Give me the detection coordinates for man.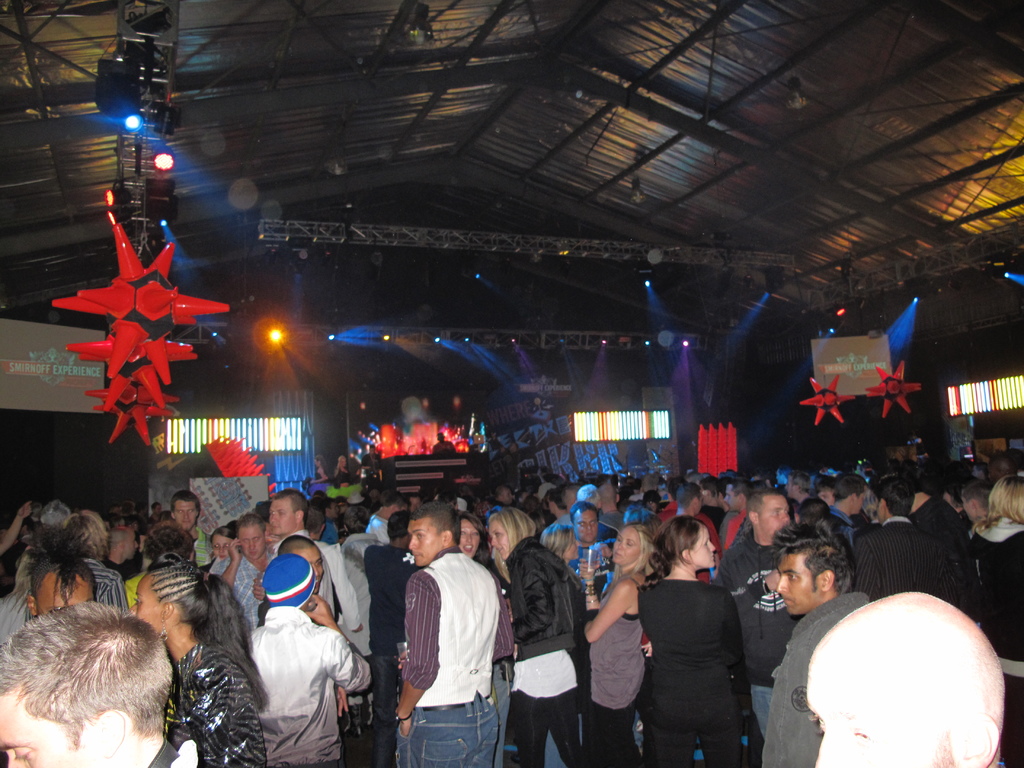
<box>367,485,411,547</box>.
